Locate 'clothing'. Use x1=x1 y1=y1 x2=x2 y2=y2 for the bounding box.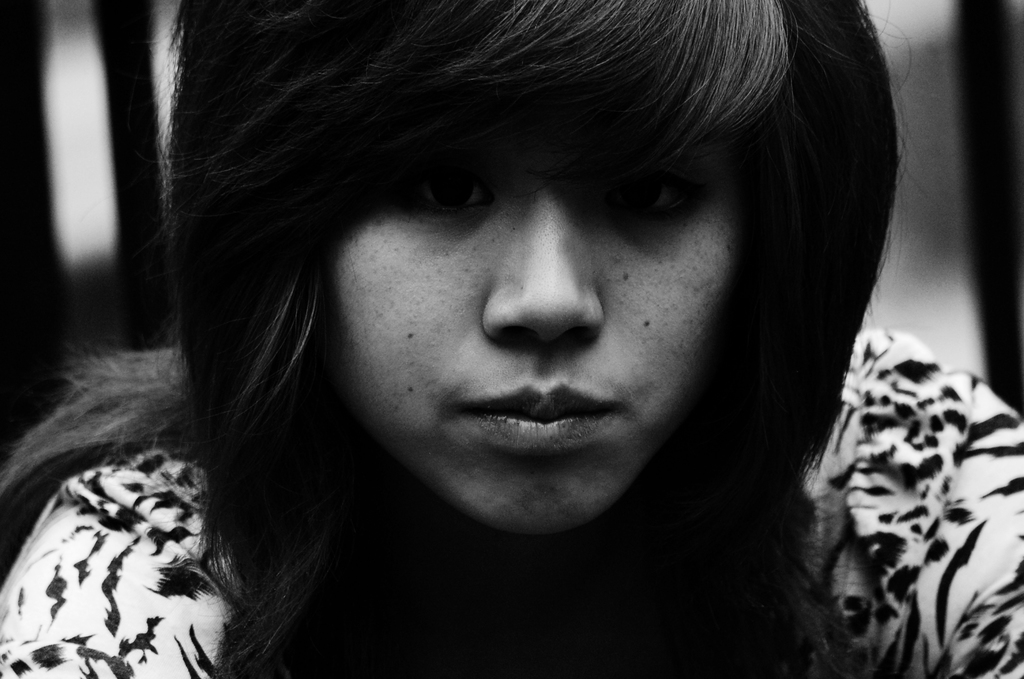
x1=0 y1=324 x2=1023 y2=678.
